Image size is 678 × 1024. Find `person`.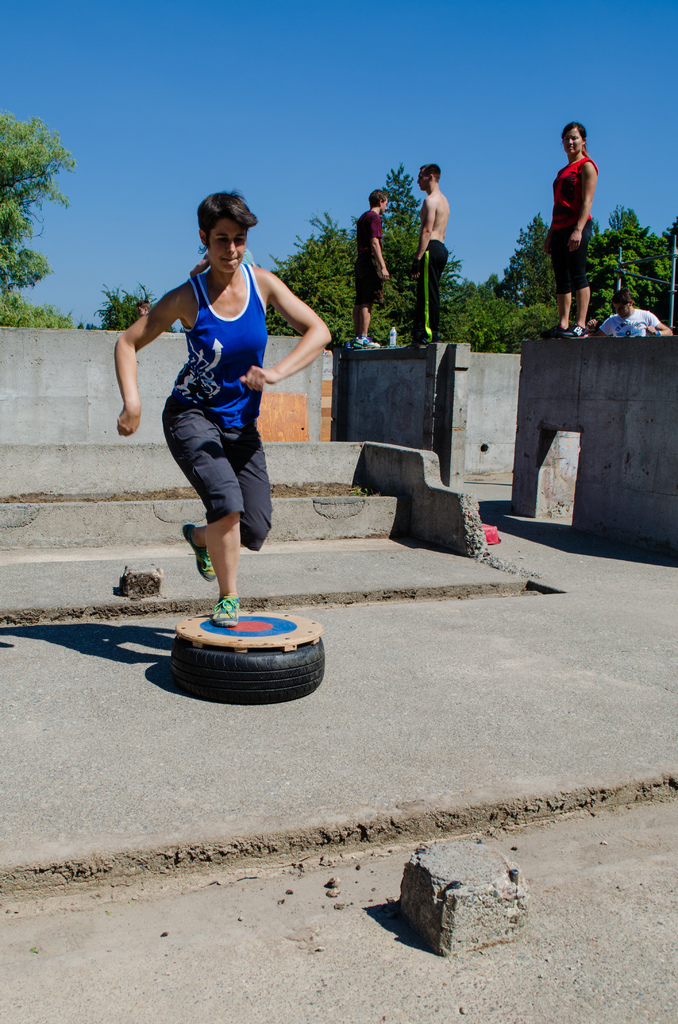
l=343, t=184, r=388, b=354.
